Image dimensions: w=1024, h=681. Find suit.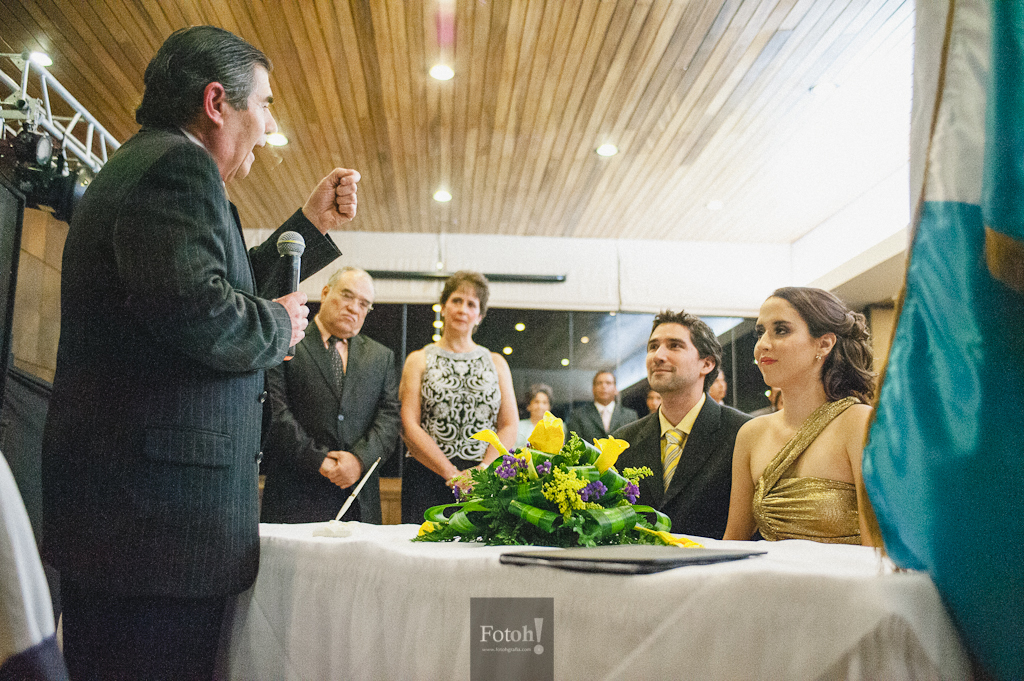
65:86:341:600.
